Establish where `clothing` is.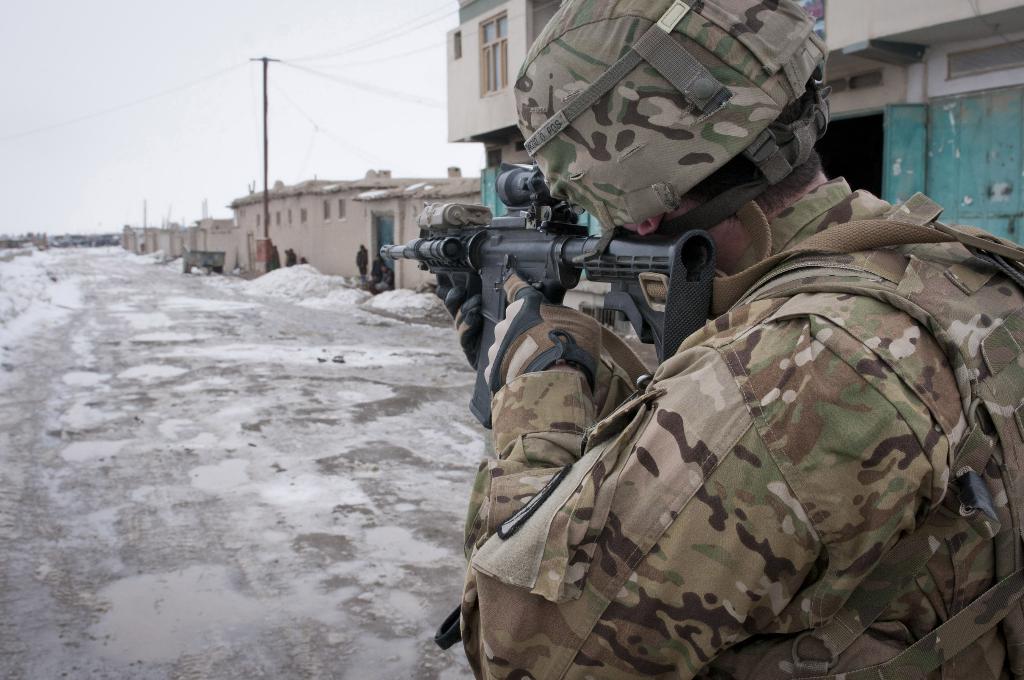
Established at select_region(493, 234, 1008, 661).
